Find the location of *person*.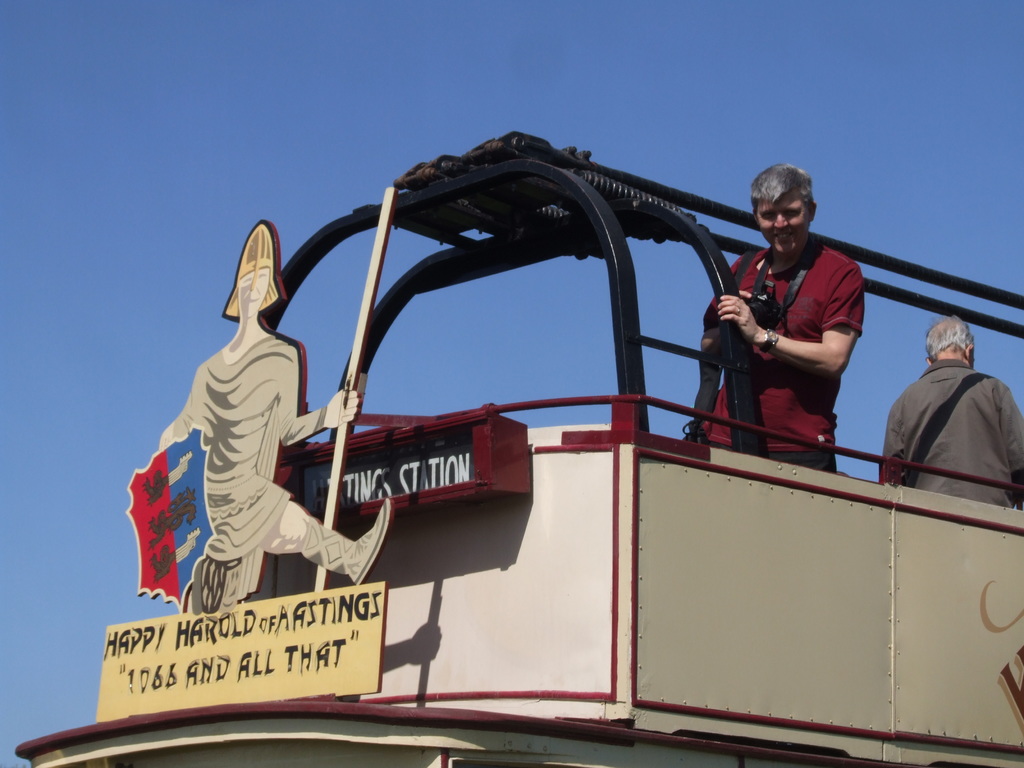
Location: region(886, 317, 1023, 511).
